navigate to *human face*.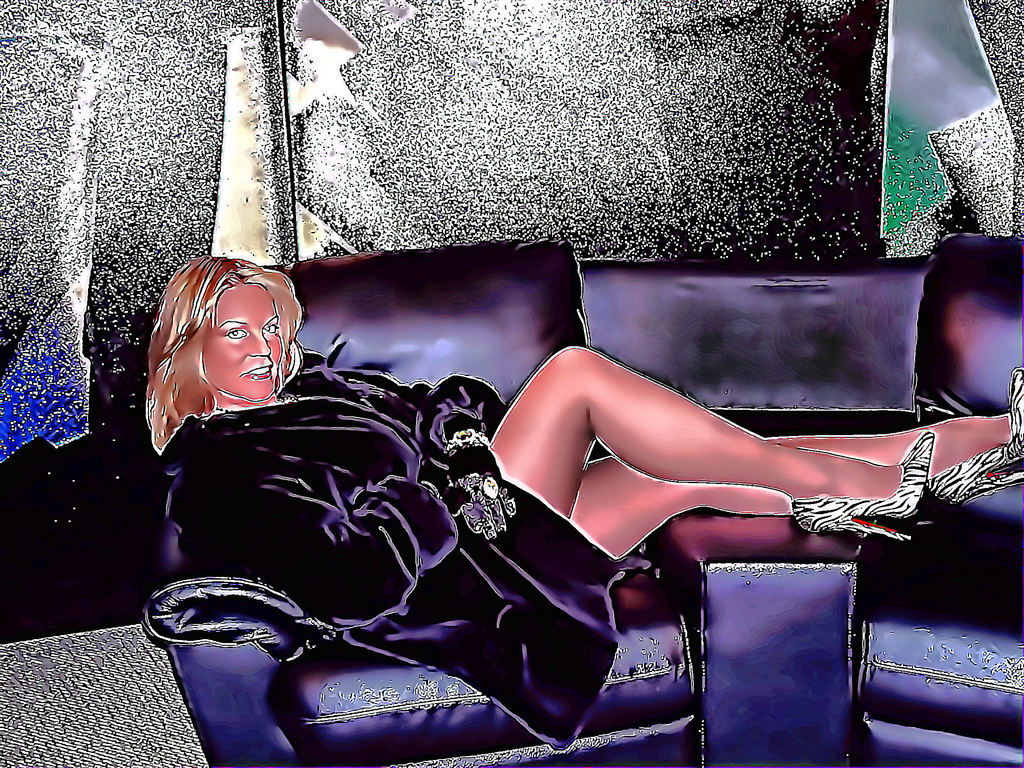
Navigation target: 198 278 276 401.
